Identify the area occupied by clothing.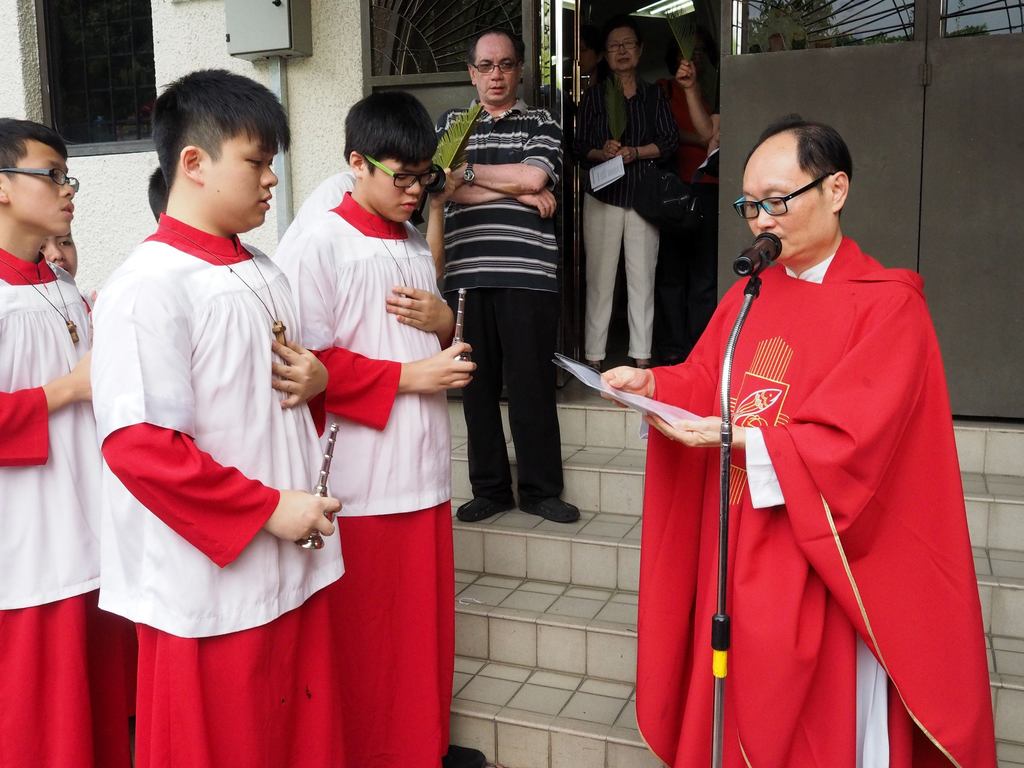
Area: left=579, top=80, right=655, bottom=216.
